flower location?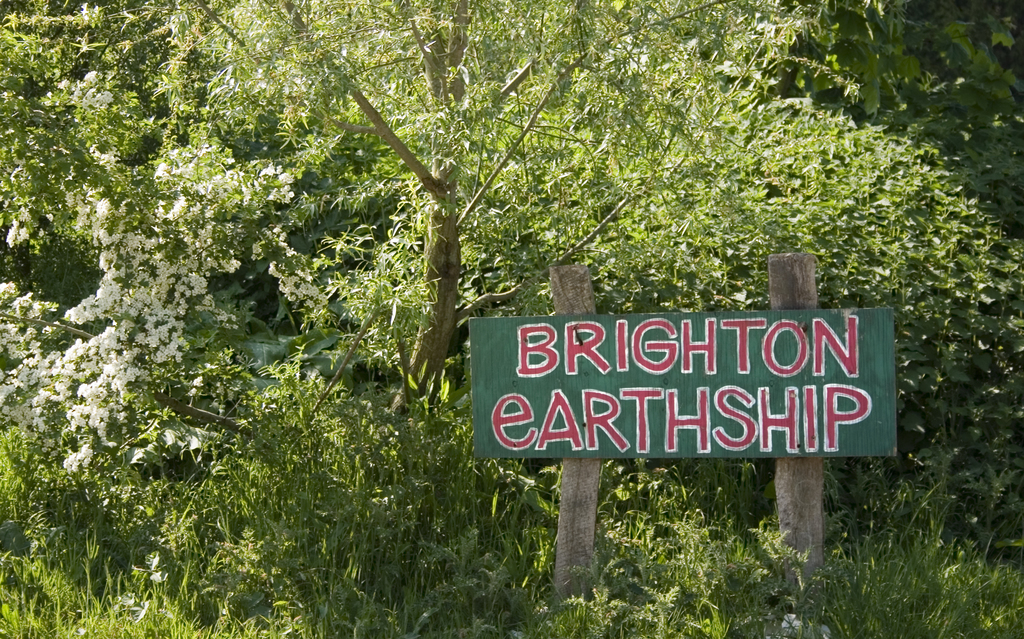
box(782, 613, 806, 629)
